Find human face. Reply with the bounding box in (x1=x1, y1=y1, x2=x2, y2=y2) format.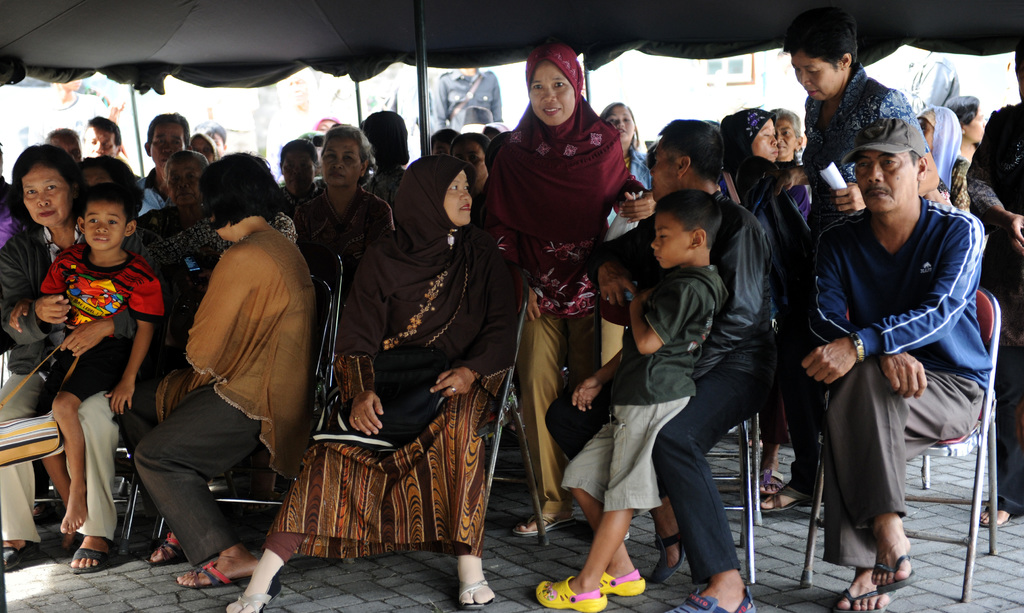
(x1=607, y1=107, x2=635, y2=141).
